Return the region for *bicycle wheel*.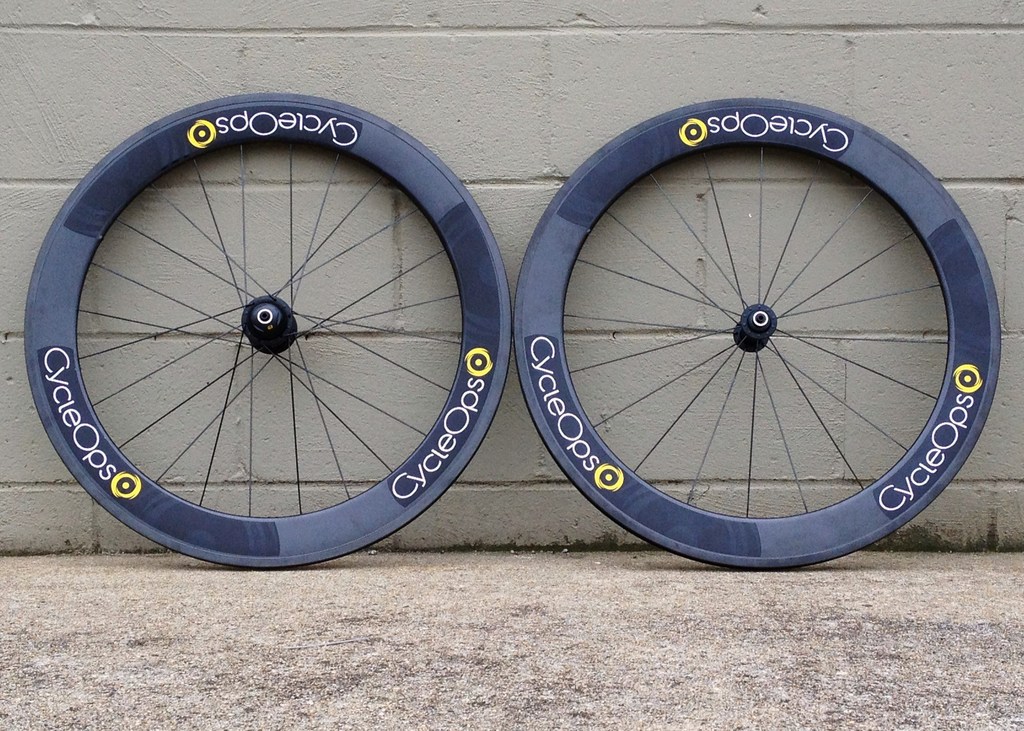
496,97,1002,582.
